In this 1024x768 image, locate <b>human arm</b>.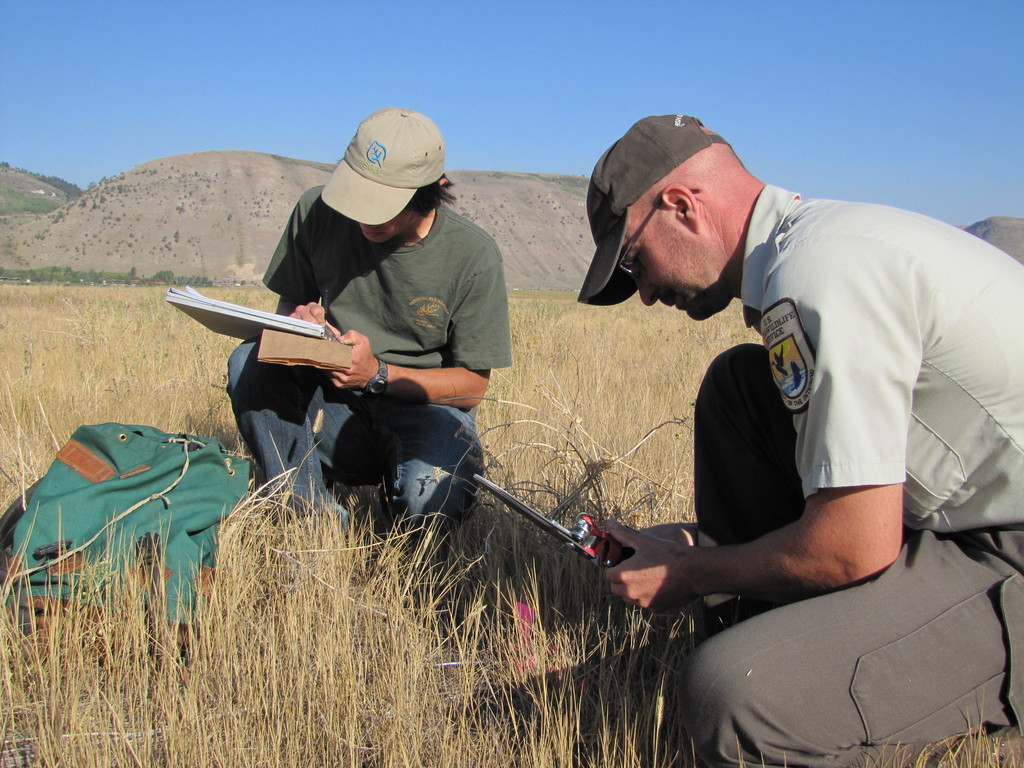
Bounding box: <region>324, 253, 517, 417</region>.
